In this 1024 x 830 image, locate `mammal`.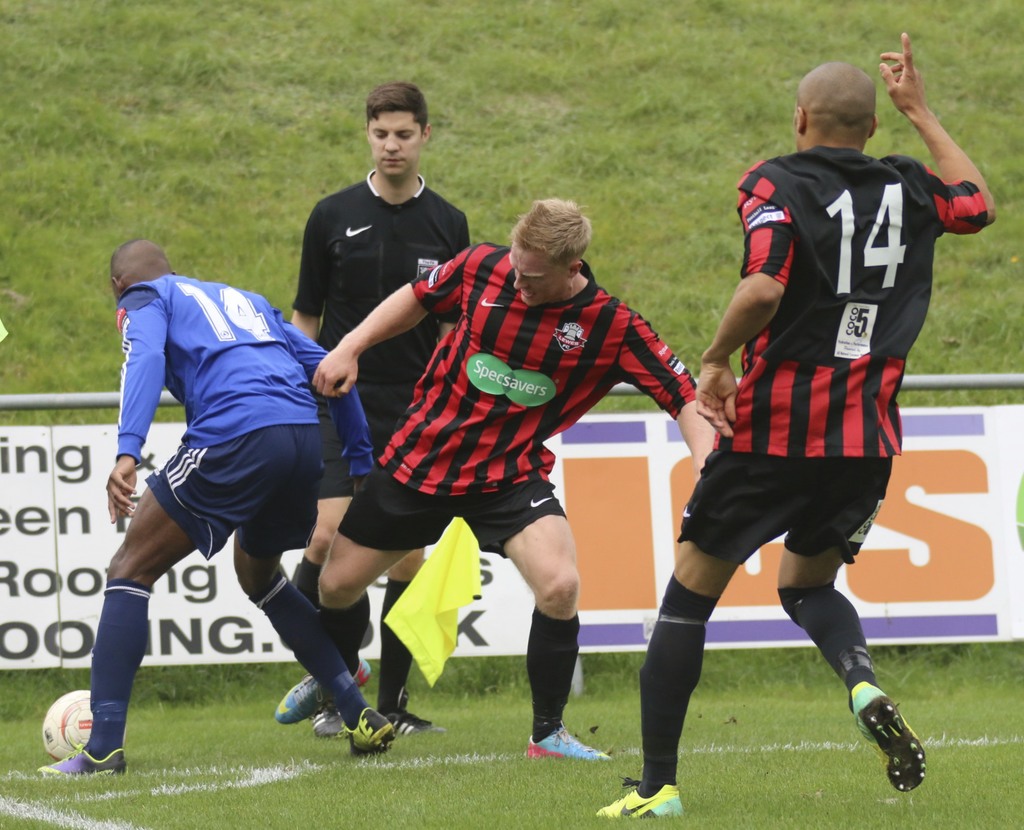
Bounding box: BBox(310, 198, 721, 762).
